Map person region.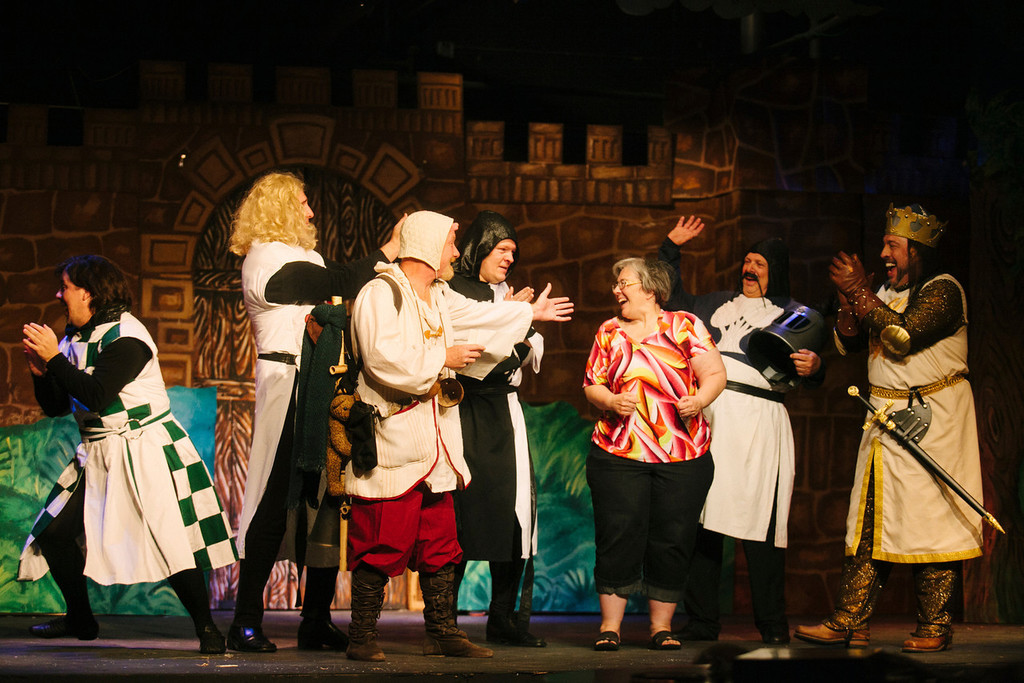
Mapped to box=[10, 167, 1001, 662].
